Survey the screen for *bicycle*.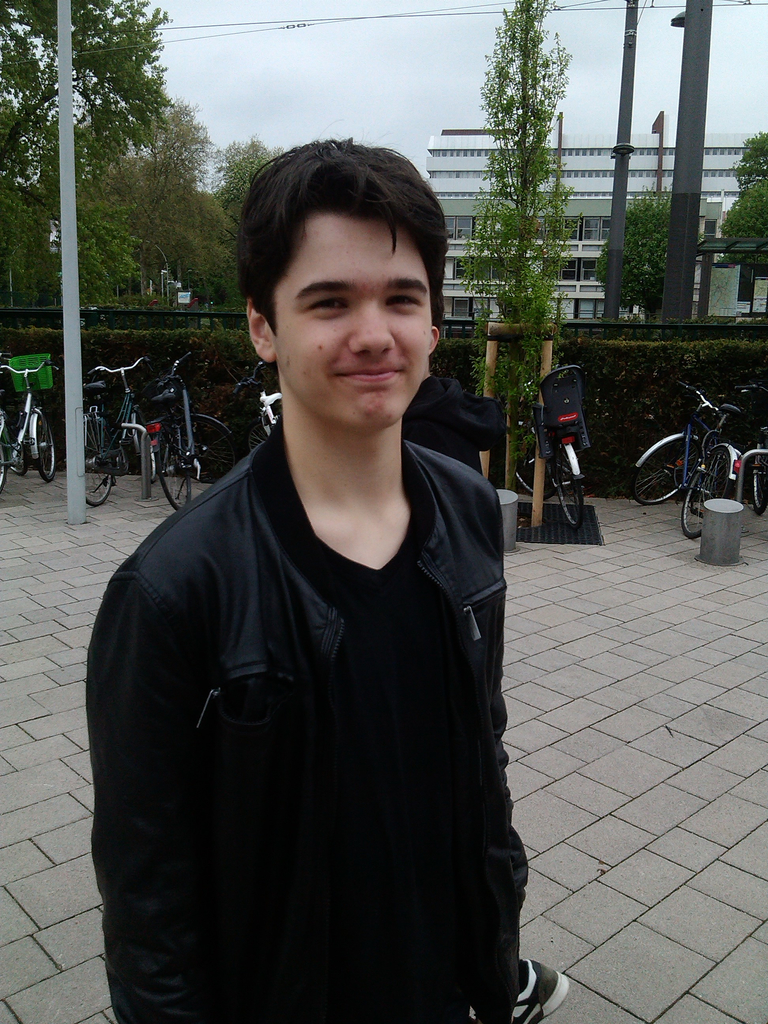
Survey found: region(0, 355, 62, 502).
